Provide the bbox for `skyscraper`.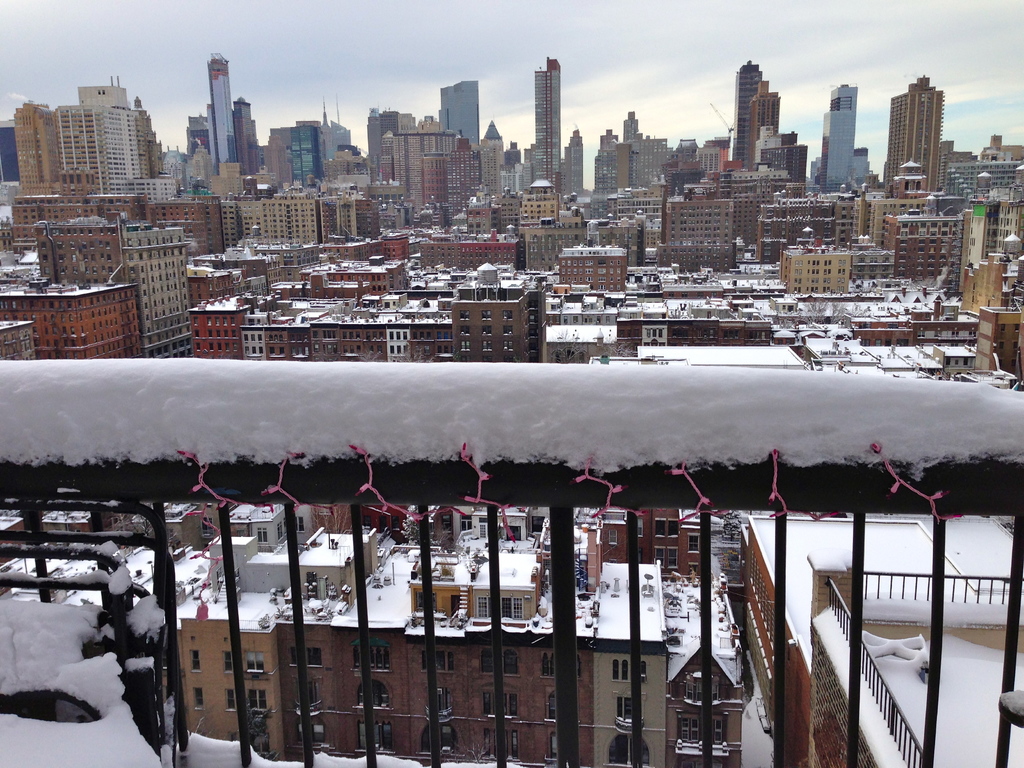
bbox=(415, 114, 440, 155).
